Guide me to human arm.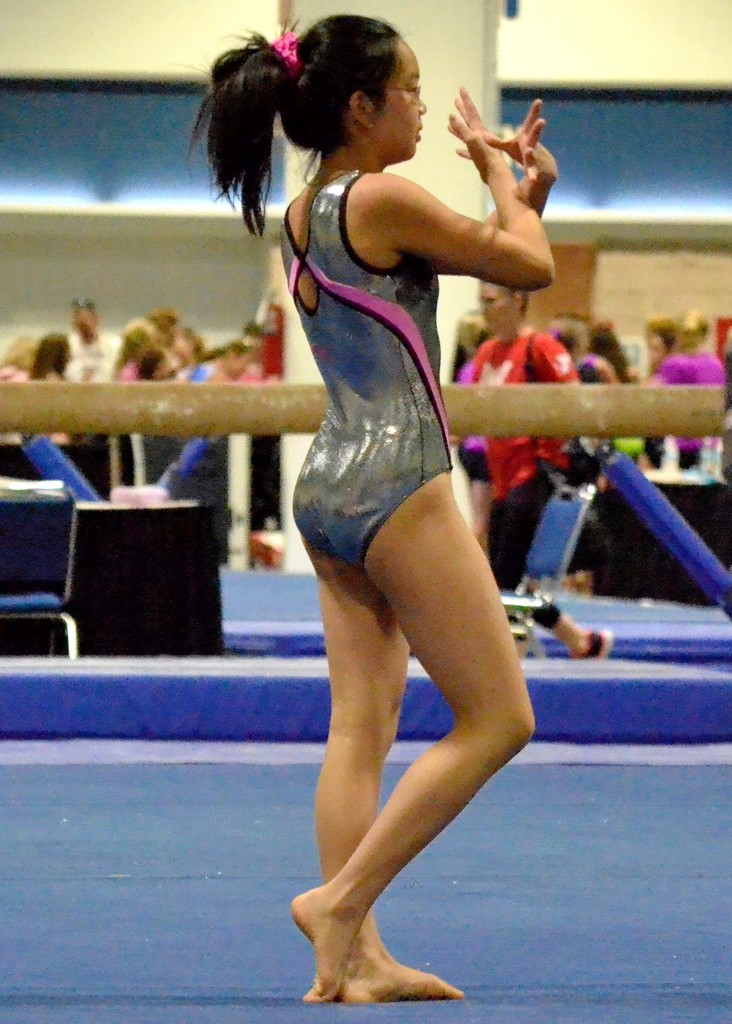
Guidance: crop(590, 349, 632, 402).
